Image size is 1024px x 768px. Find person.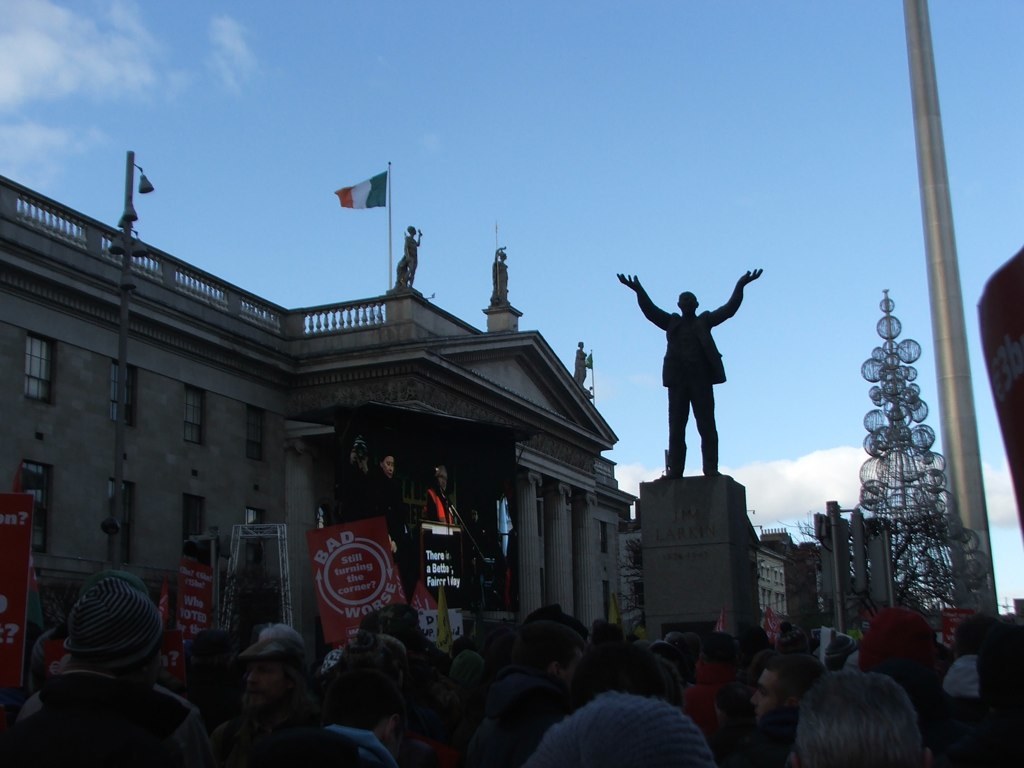
box=[489, 248, 511, 303].
